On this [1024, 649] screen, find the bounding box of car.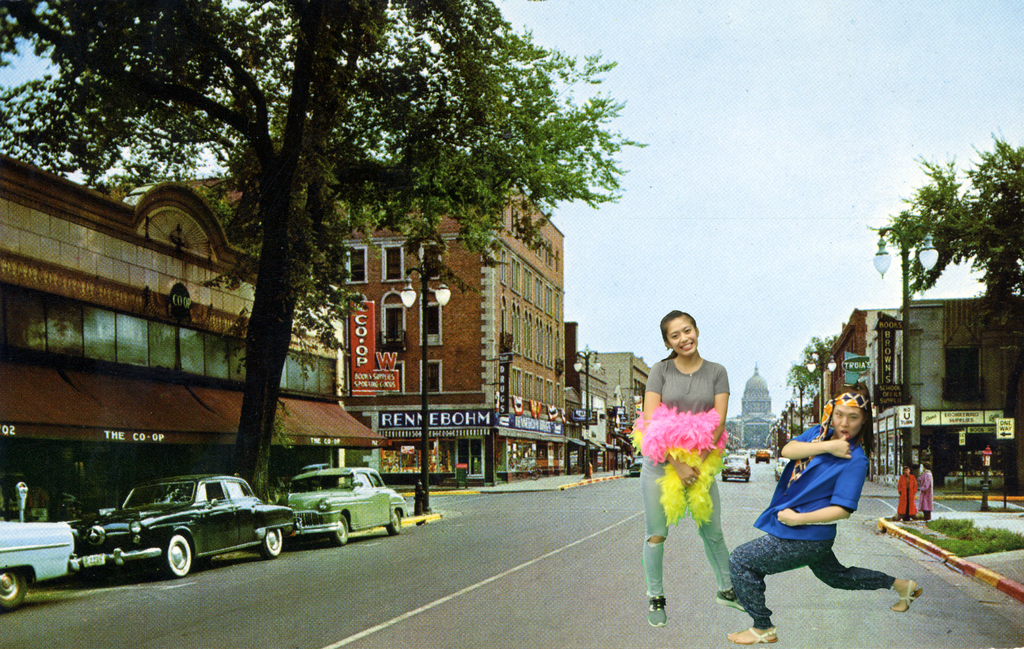
Bounding box: 755,450,771,462.
